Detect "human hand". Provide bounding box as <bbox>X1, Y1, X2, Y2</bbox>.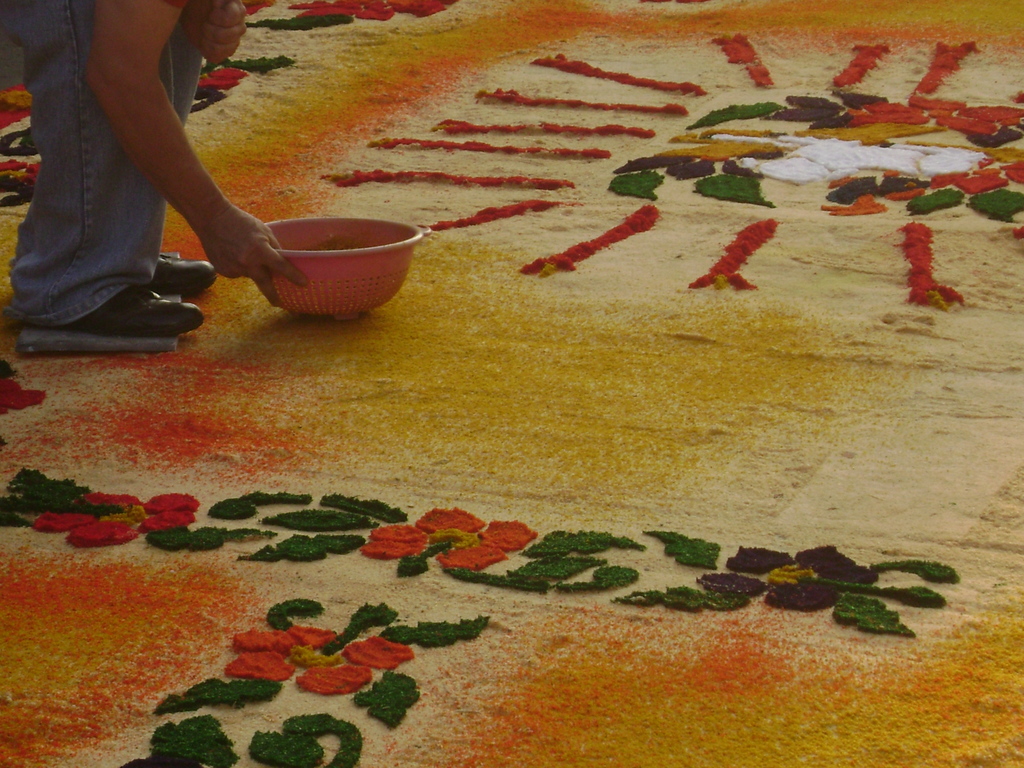
<bbox>189, 188, 278, 288</bbox>.
